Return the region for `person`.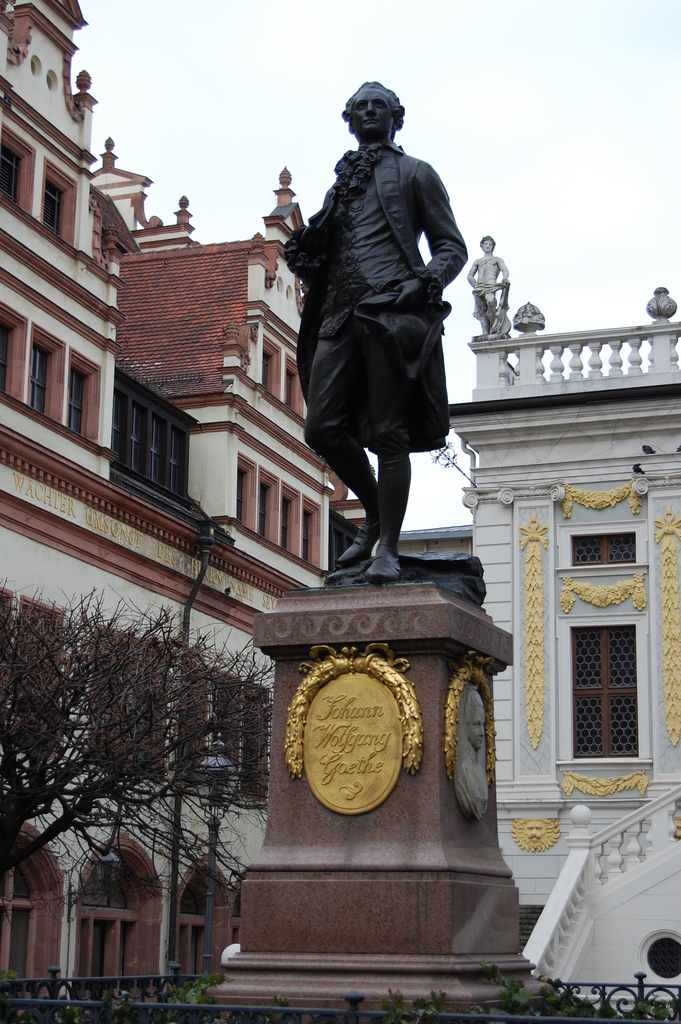
left=464, top=237, right=514, bottom=340.
